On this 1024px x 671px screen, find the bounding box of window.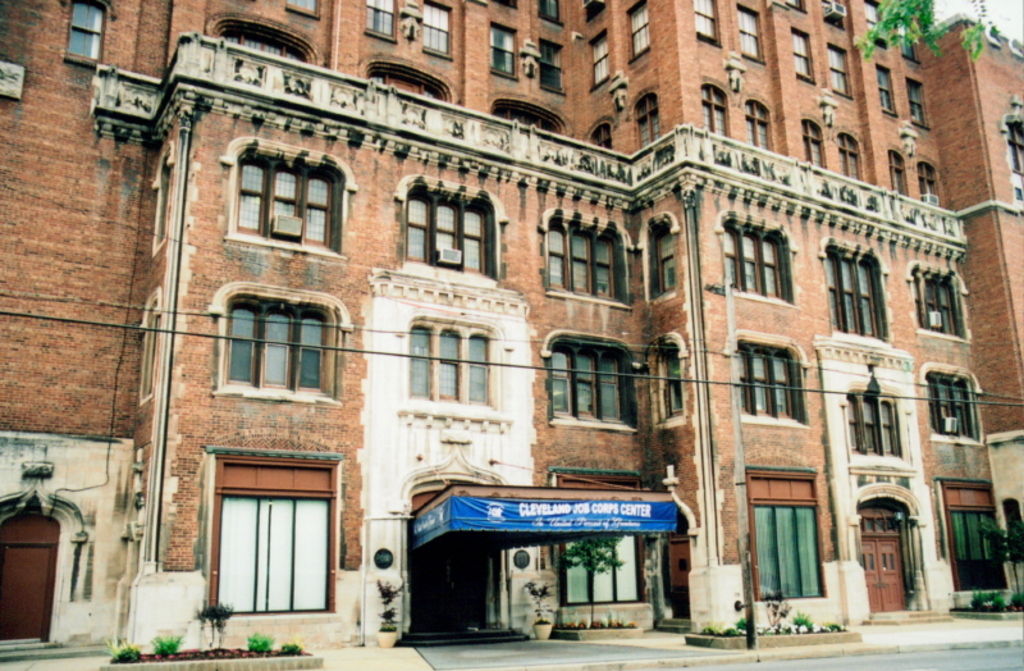
Bounding box: (left=211, top=493, right=337, bottom=608).
